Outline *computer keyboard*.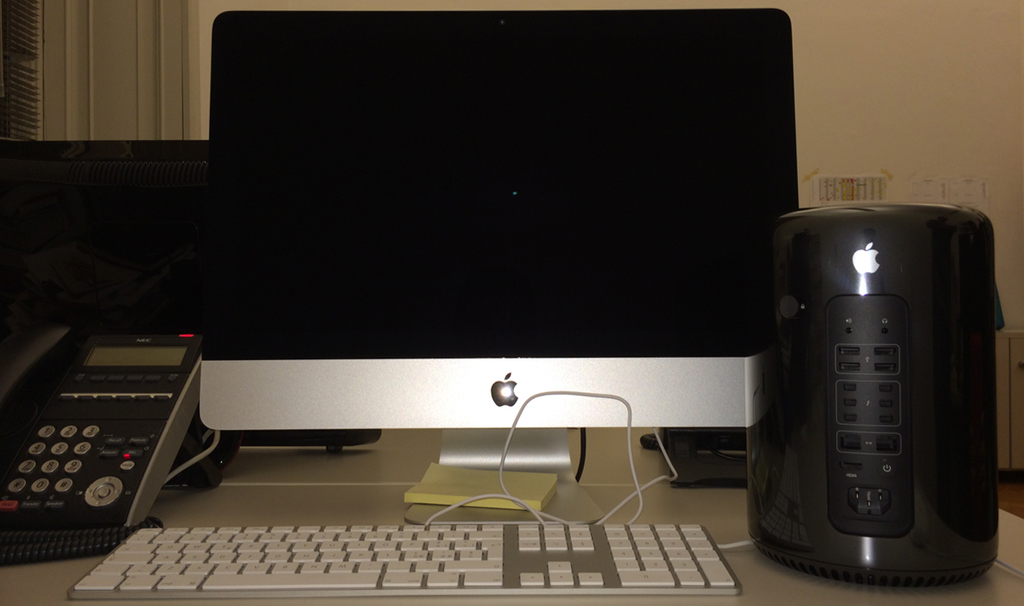
Outline: {"x1": 68, "y1": 427, "x2": 743, "y2": 596}.
